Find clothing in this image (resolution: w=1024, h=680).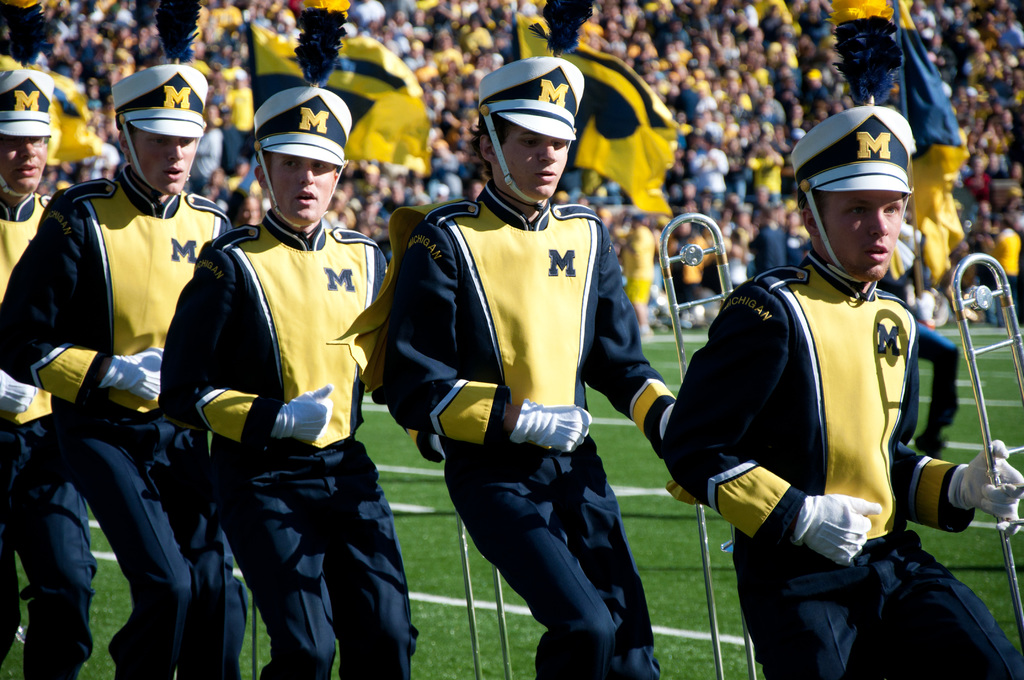
bbox(964, 170, 986, 213).
